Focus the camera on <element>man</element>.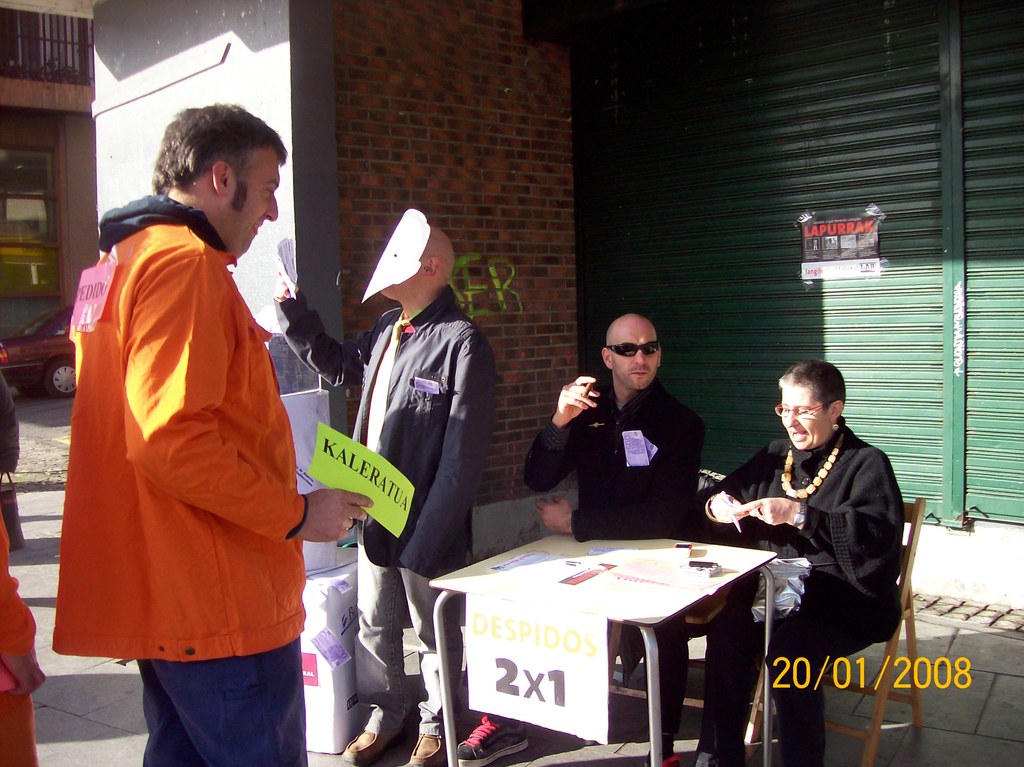
Focus region: 273, 220, 502, 766.
